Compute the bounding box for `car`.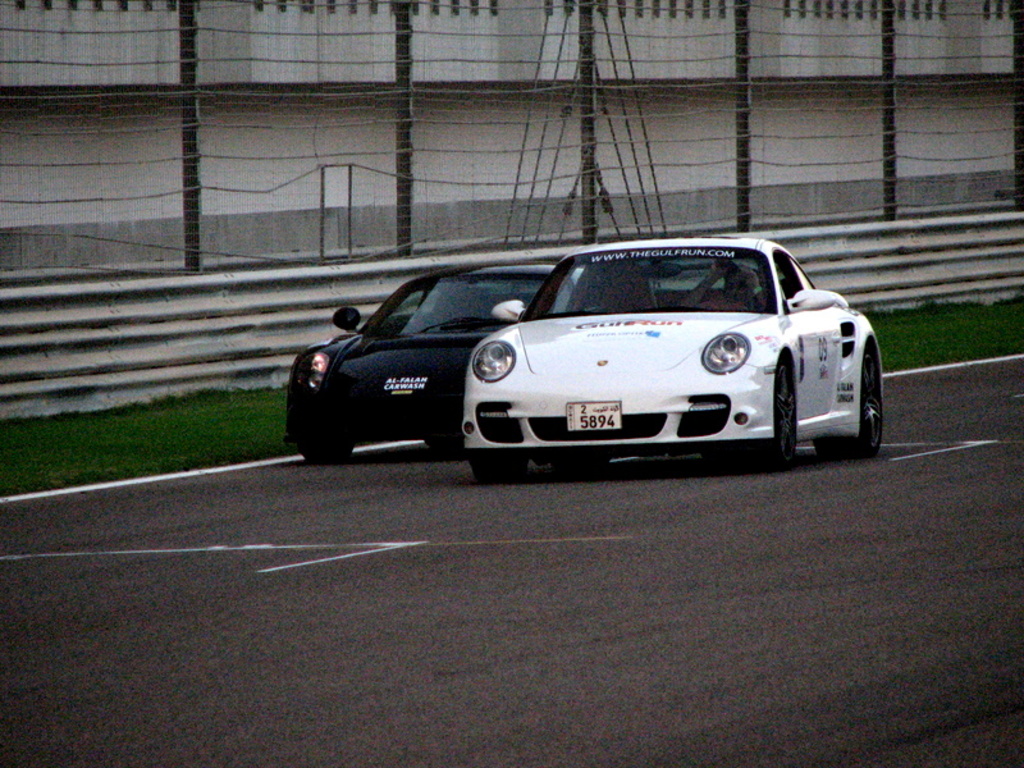
[x1=466, y1=233, x2=883, y2=483].
